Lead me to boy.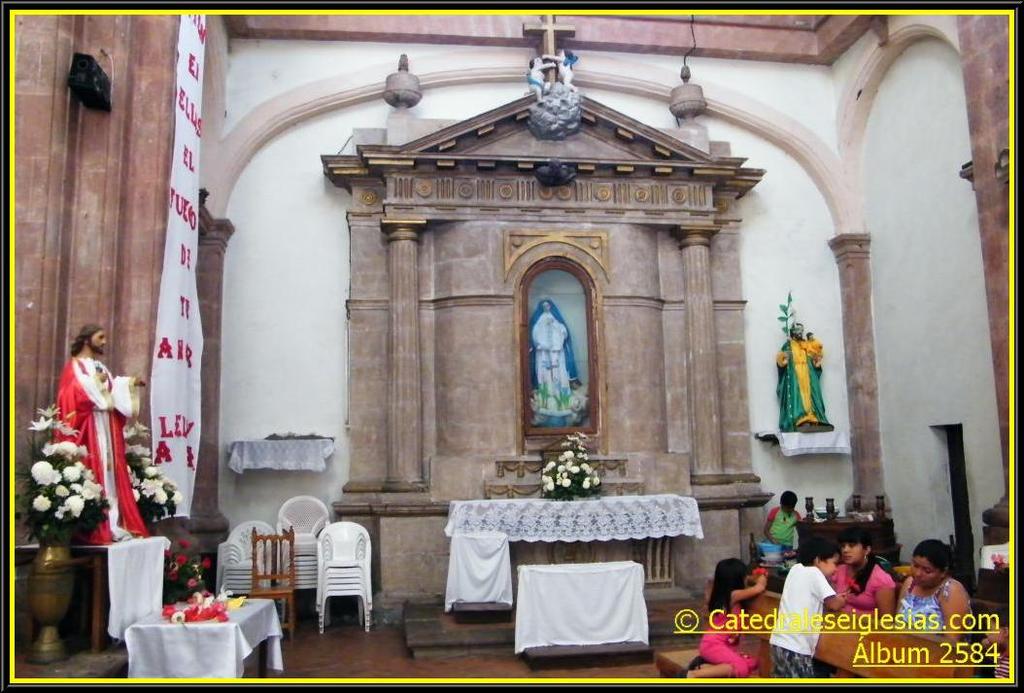
Lead to 770, 534, 857, 679.
